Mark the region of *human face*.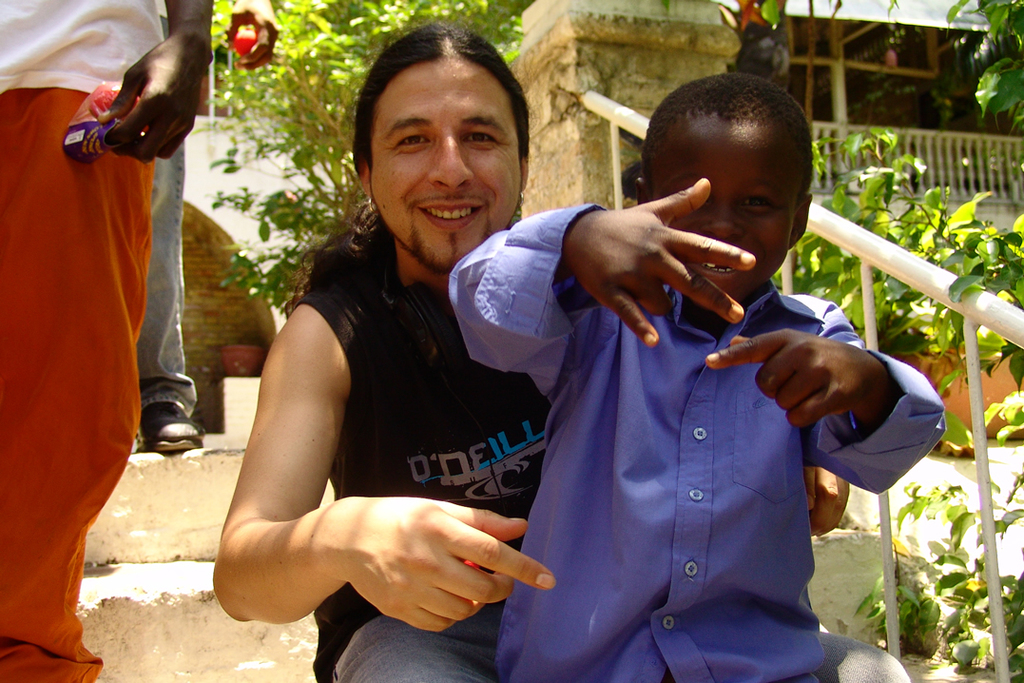
Region: (651, 120, 812, 302).
